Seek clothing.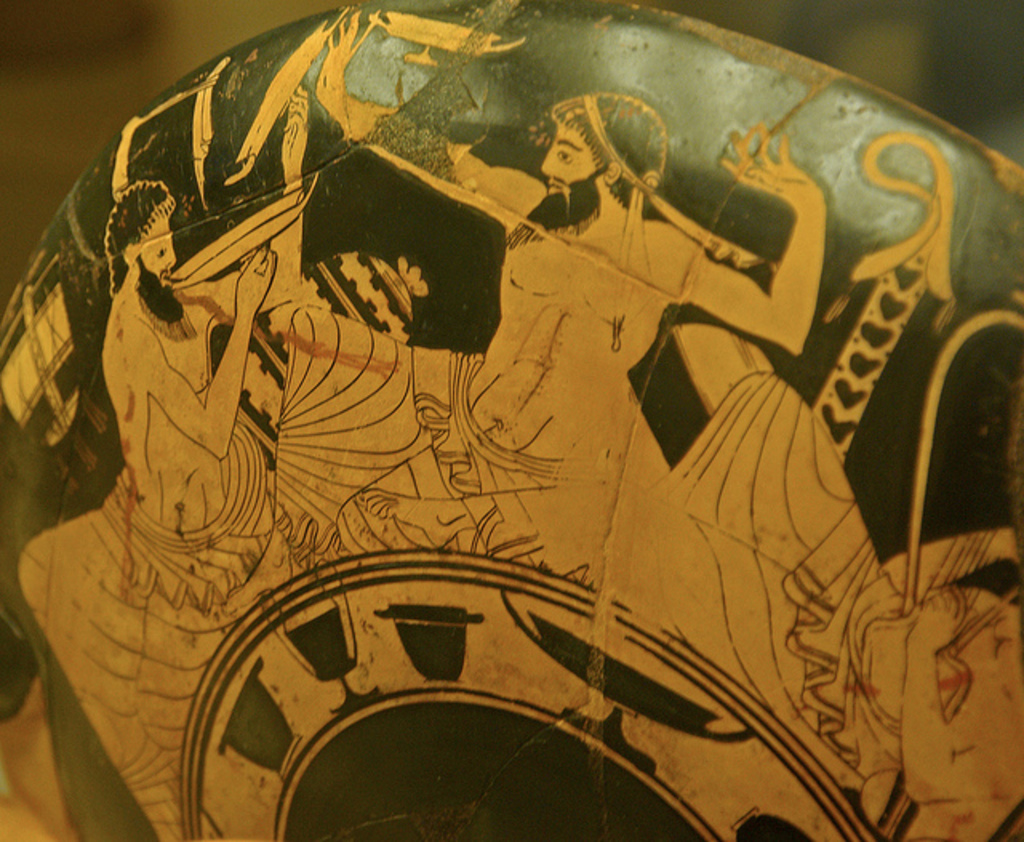
<bbox>62, 432, 283, 756</bbox>.
